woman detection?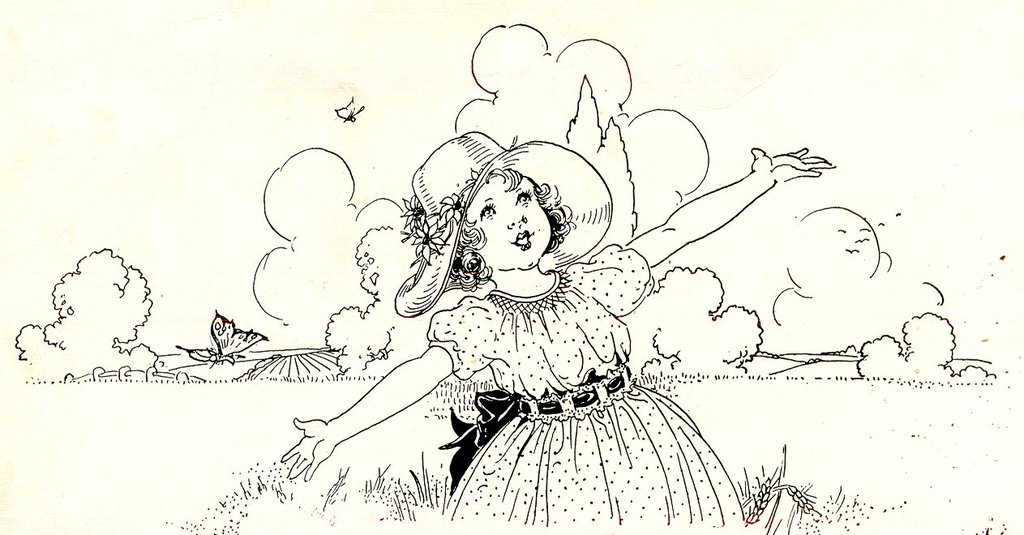
Rect(371, 110, 735, 505)
